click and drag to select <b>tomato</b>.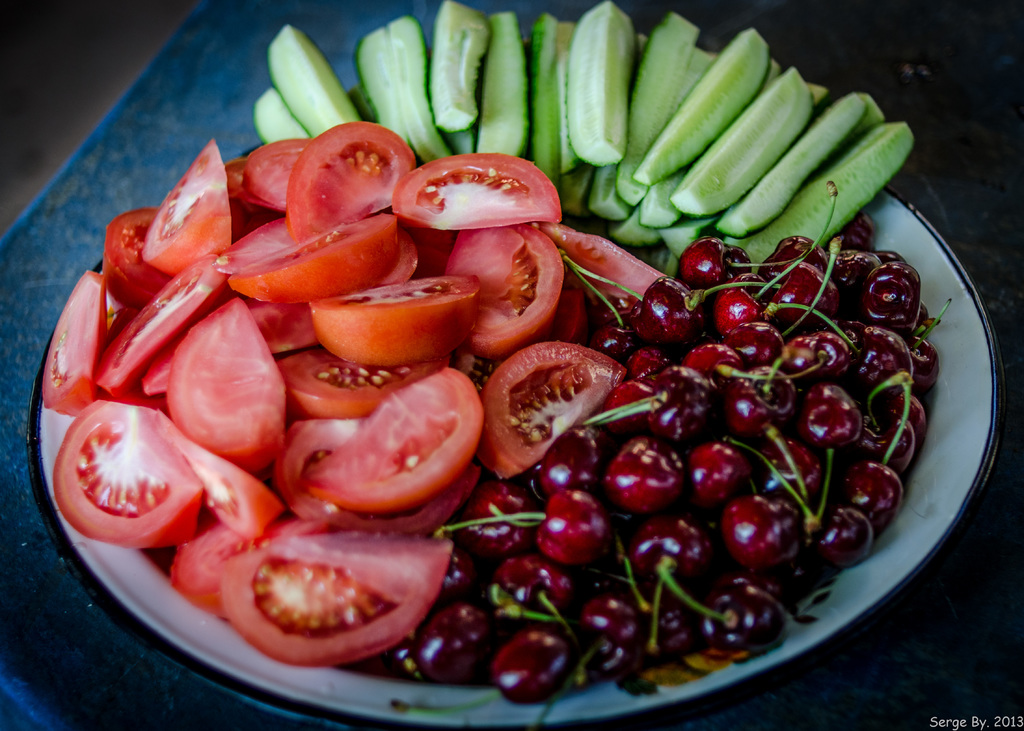
Selection: BBox(50, 396, 203, 549).
